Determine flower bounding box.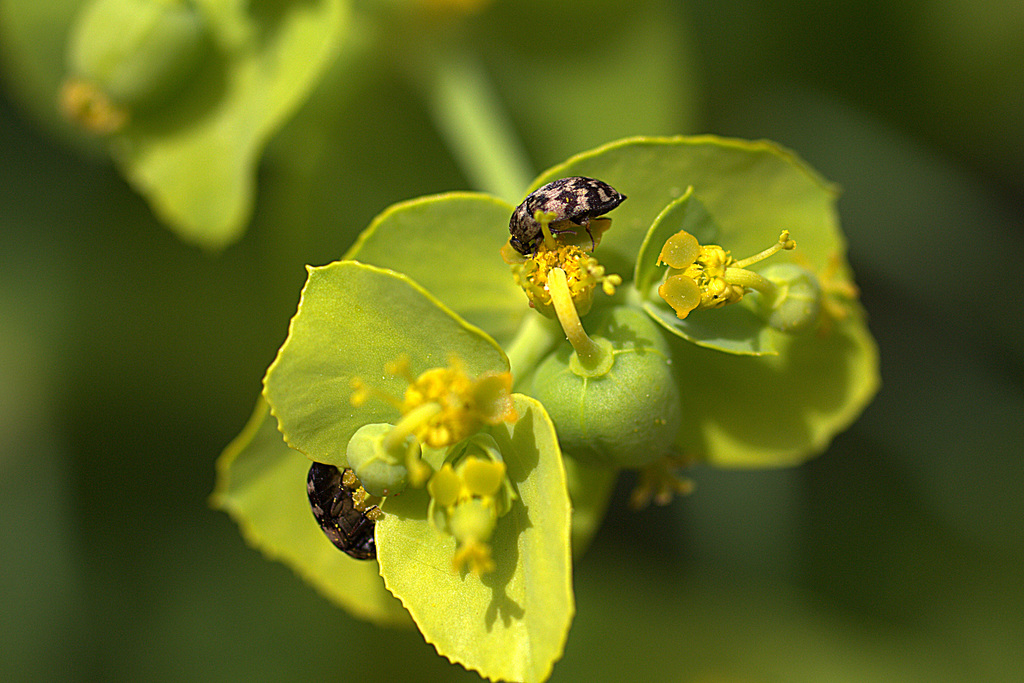
Determined: crop(429, 462, 515, 580).
